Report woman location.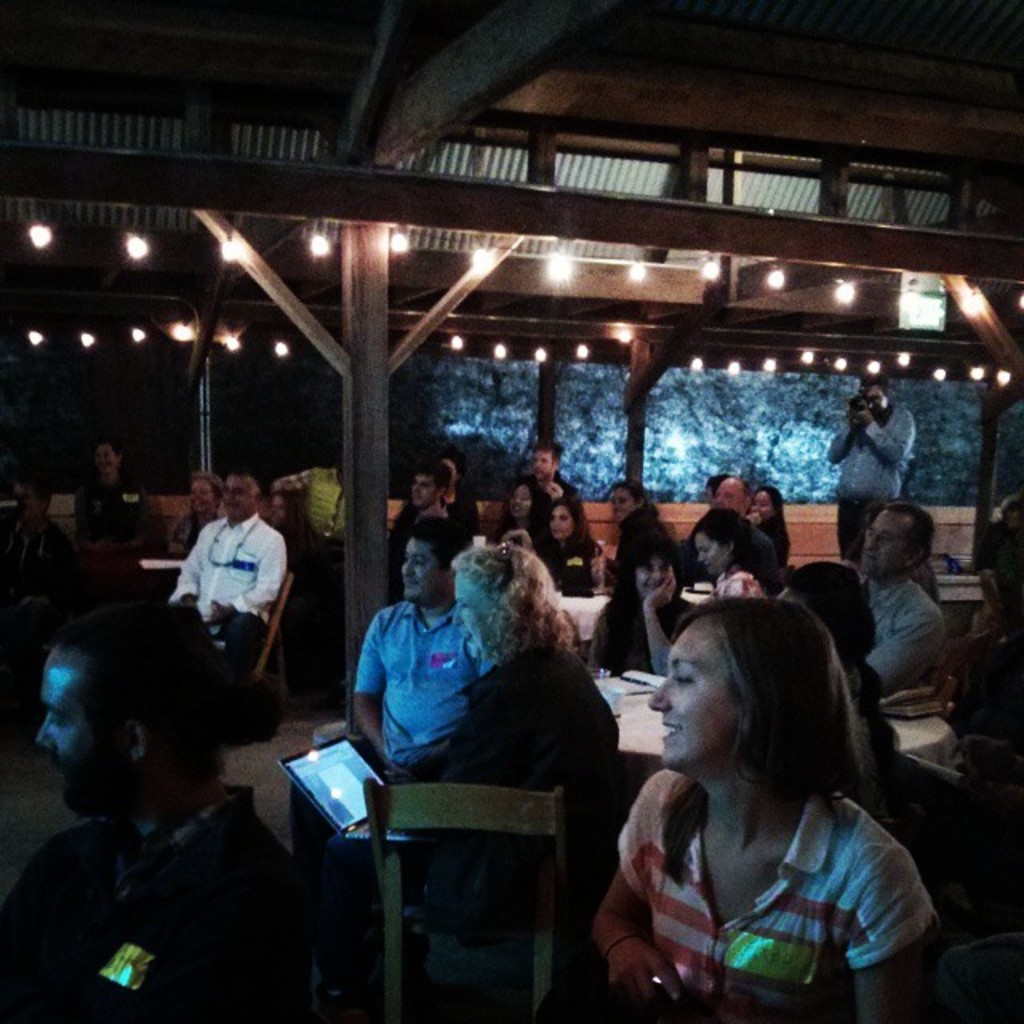
Report: 67/434/144/547.
